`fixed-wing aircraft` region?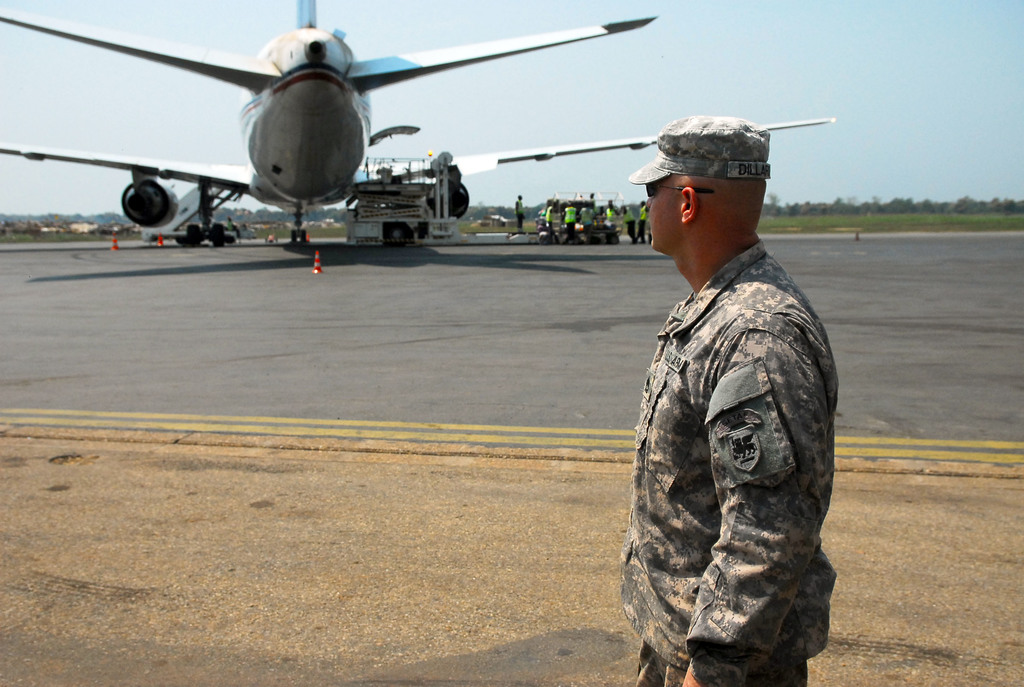
bbox=(0, 0, 841, 257)
